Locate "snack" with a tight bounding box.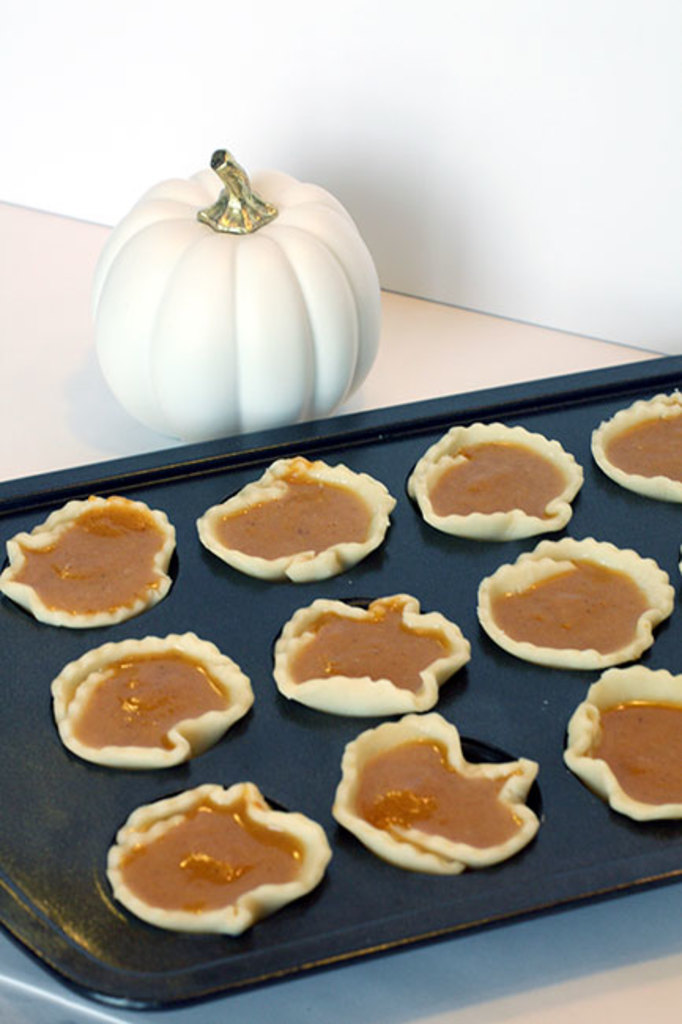
[left=98, top=770, right=328, bottom=934].
